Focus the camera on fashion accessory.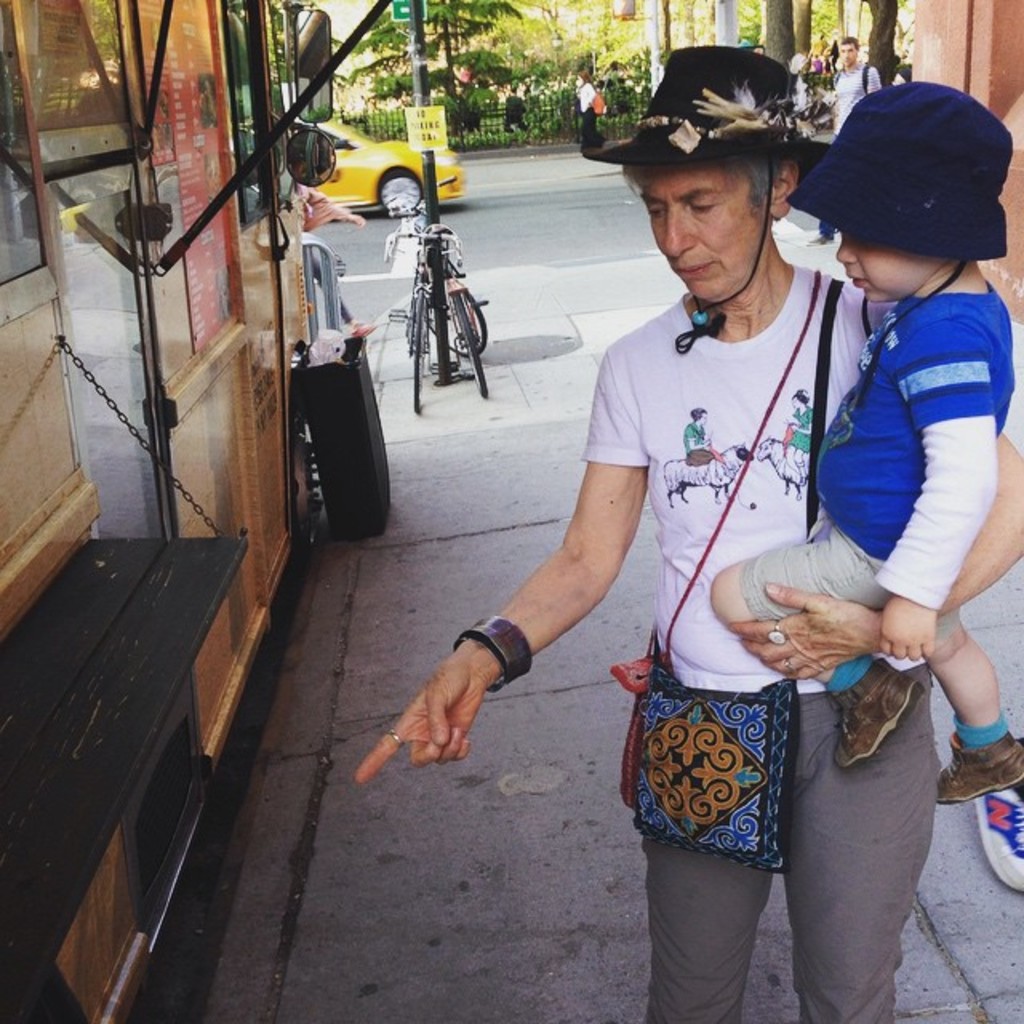
Focus region: x1=629, y1=264, x2=814, y2=874.
